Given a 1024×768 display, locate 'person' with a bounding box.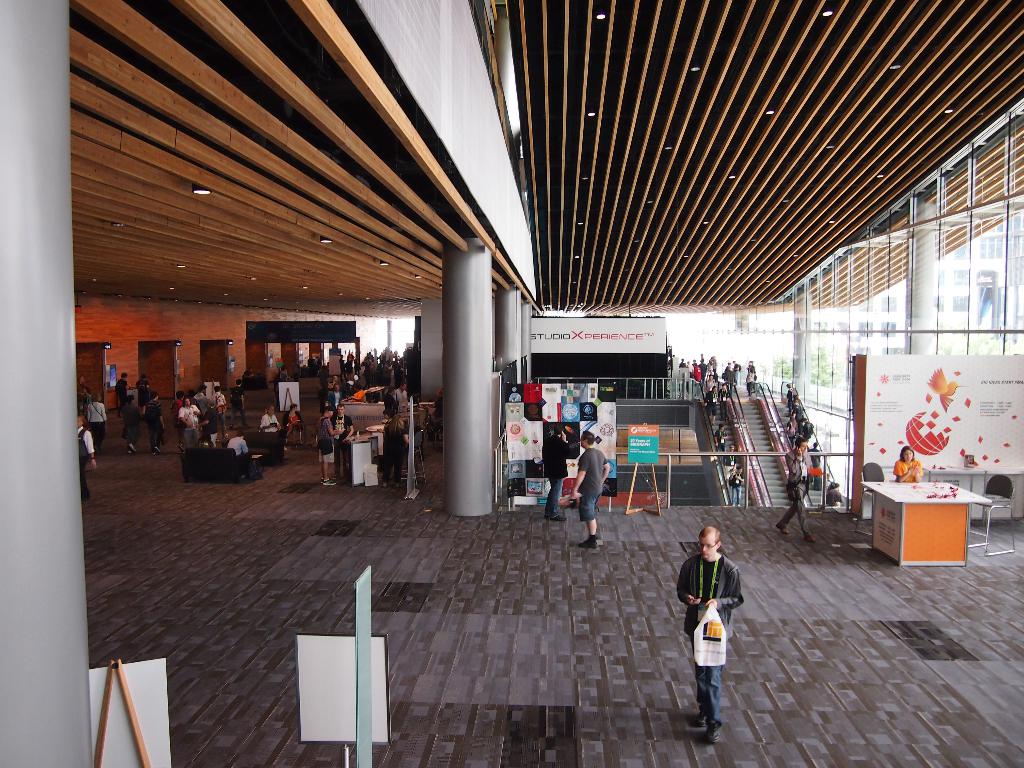
Located: bbox(710, 354, 718, 371).
